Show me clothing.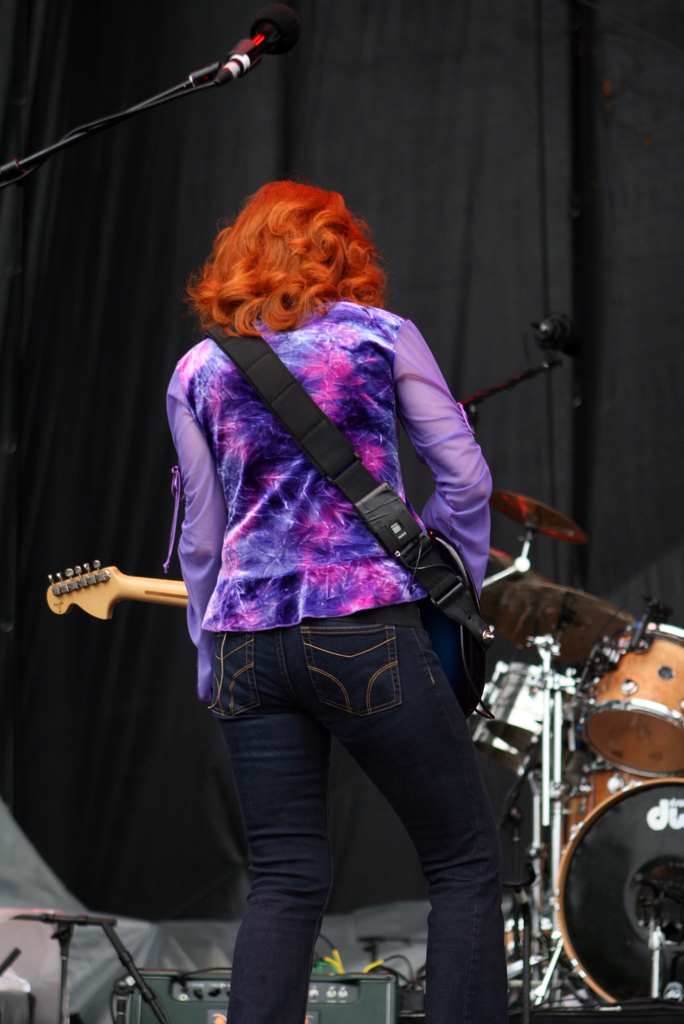
clothing is here: Rect(161, 299, 509, 1023).
